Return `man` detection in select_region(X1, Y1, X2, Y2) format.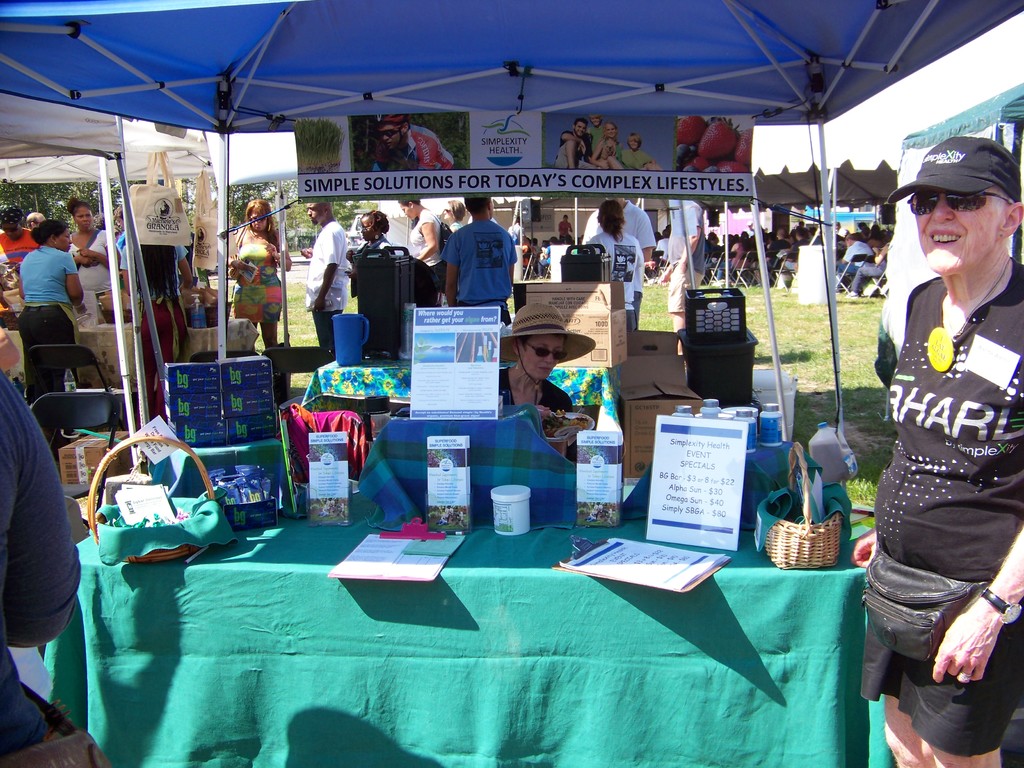
select_region(583, 197, 659, 310).
